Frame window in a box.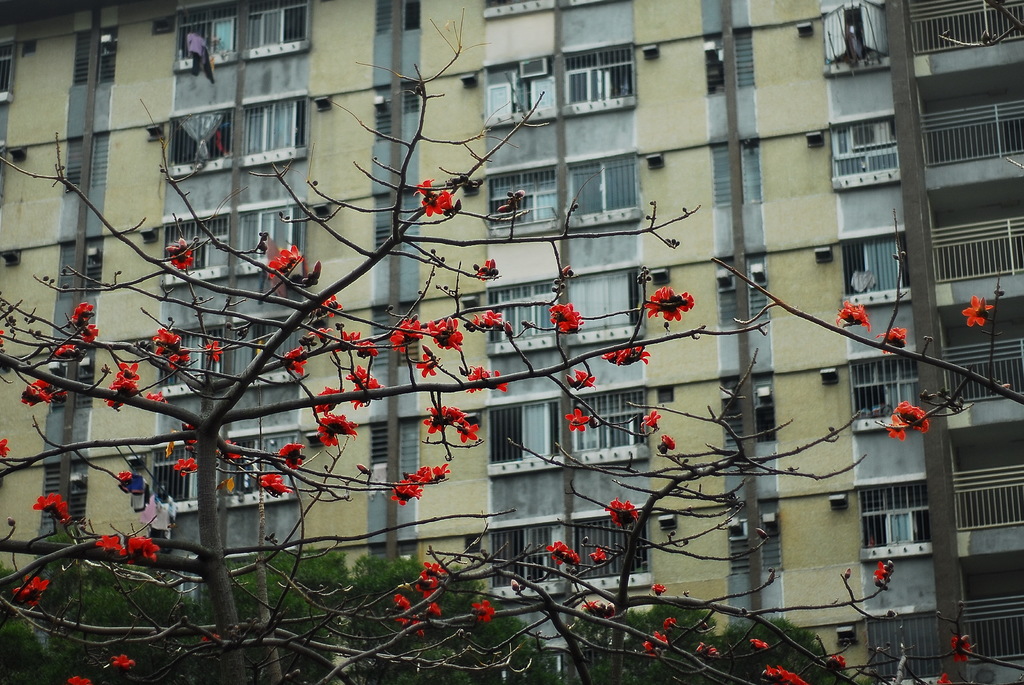
<box>875,462,943,585</box>.
